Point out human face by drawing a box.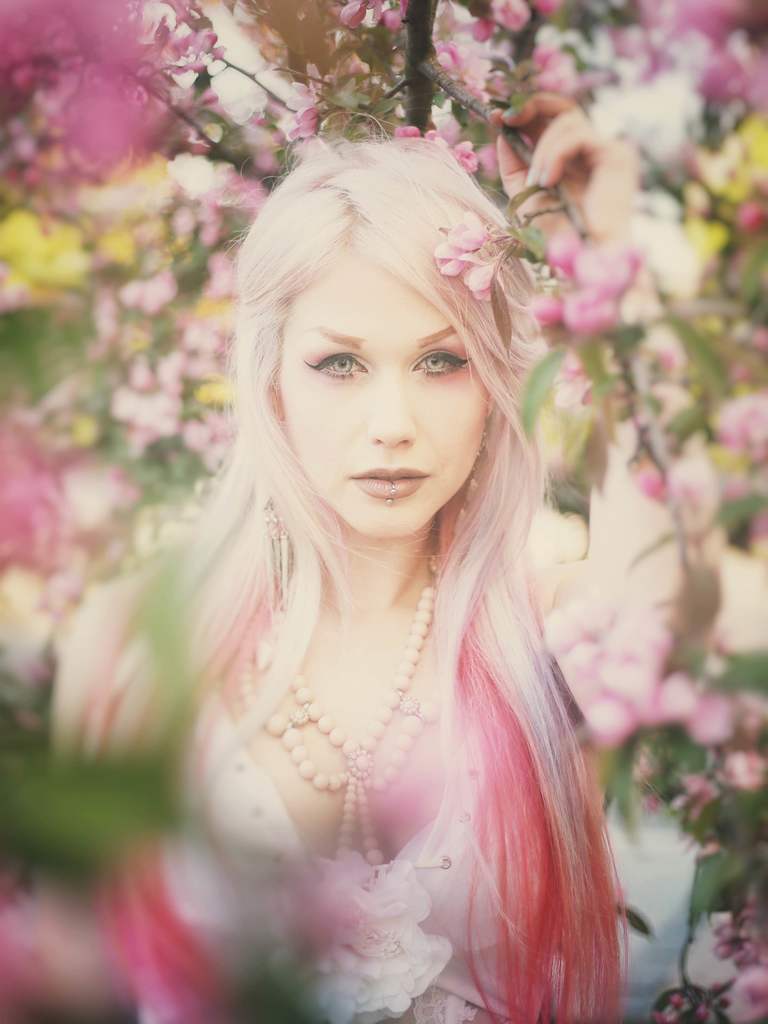
l=274, t=252, r=482, b=545.
